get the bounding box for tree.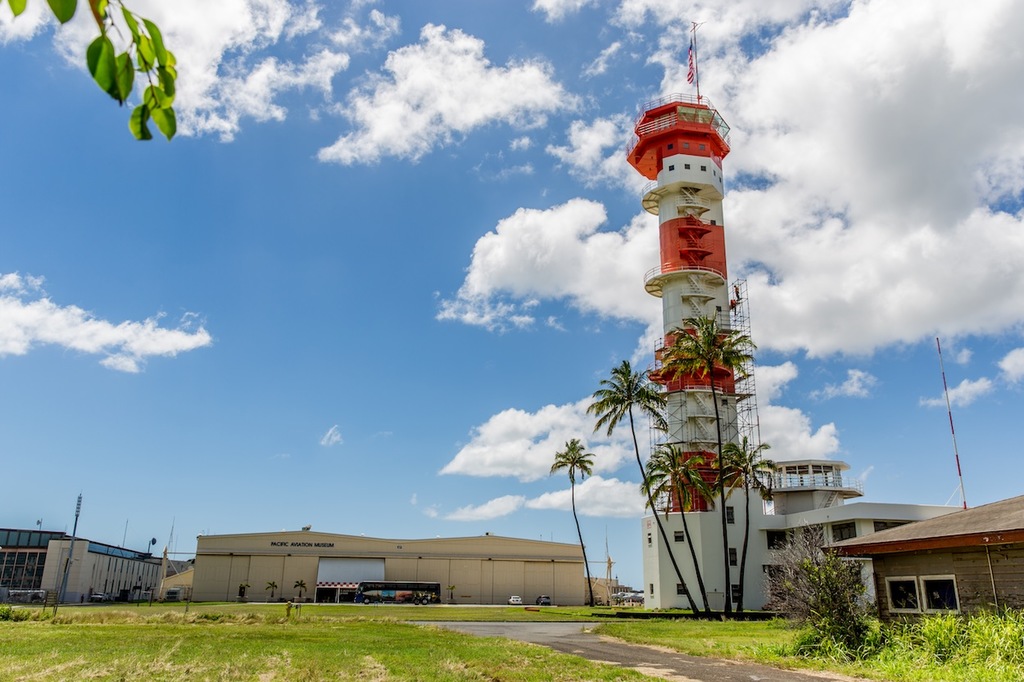
left=664, top=309, right=748, bottom=617.
